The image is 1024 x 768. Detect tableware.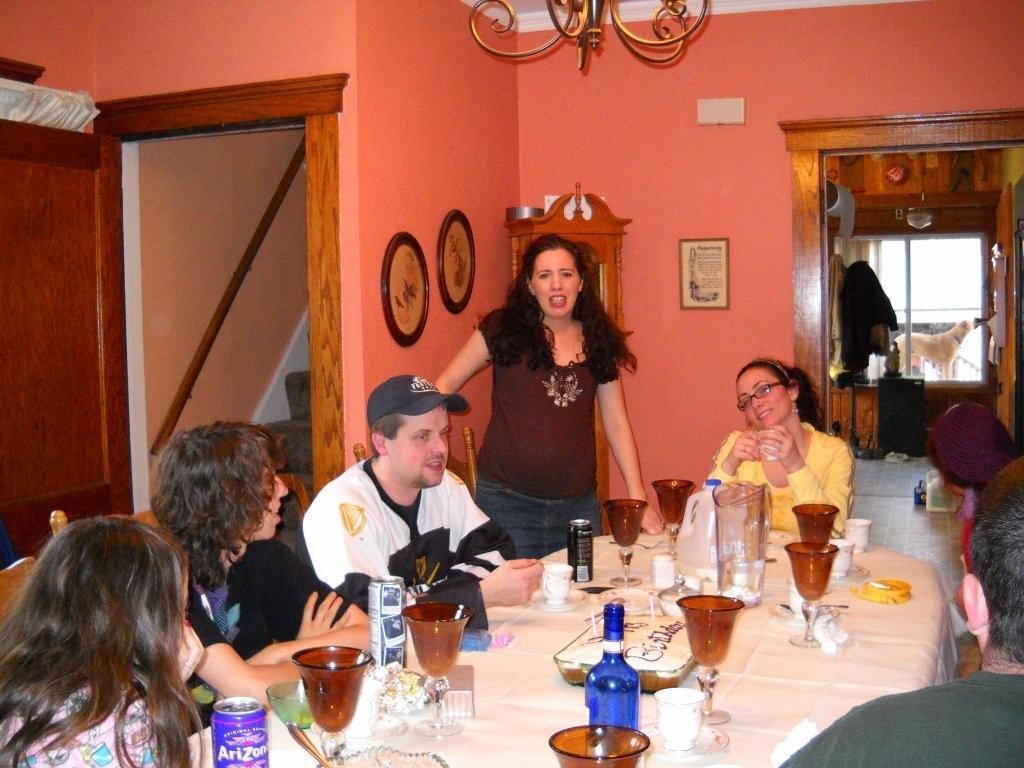
Detection: box=[831, 535, 856, 580].
